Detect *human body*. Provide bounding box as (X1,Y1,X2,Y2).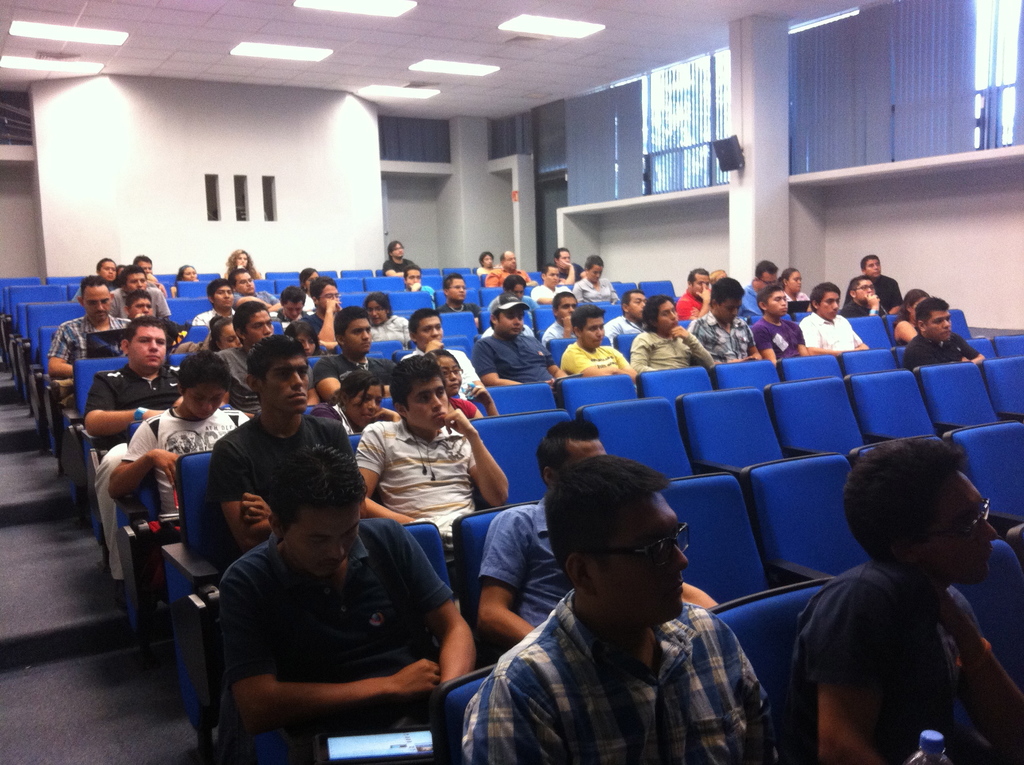
(214,514,476,764).
